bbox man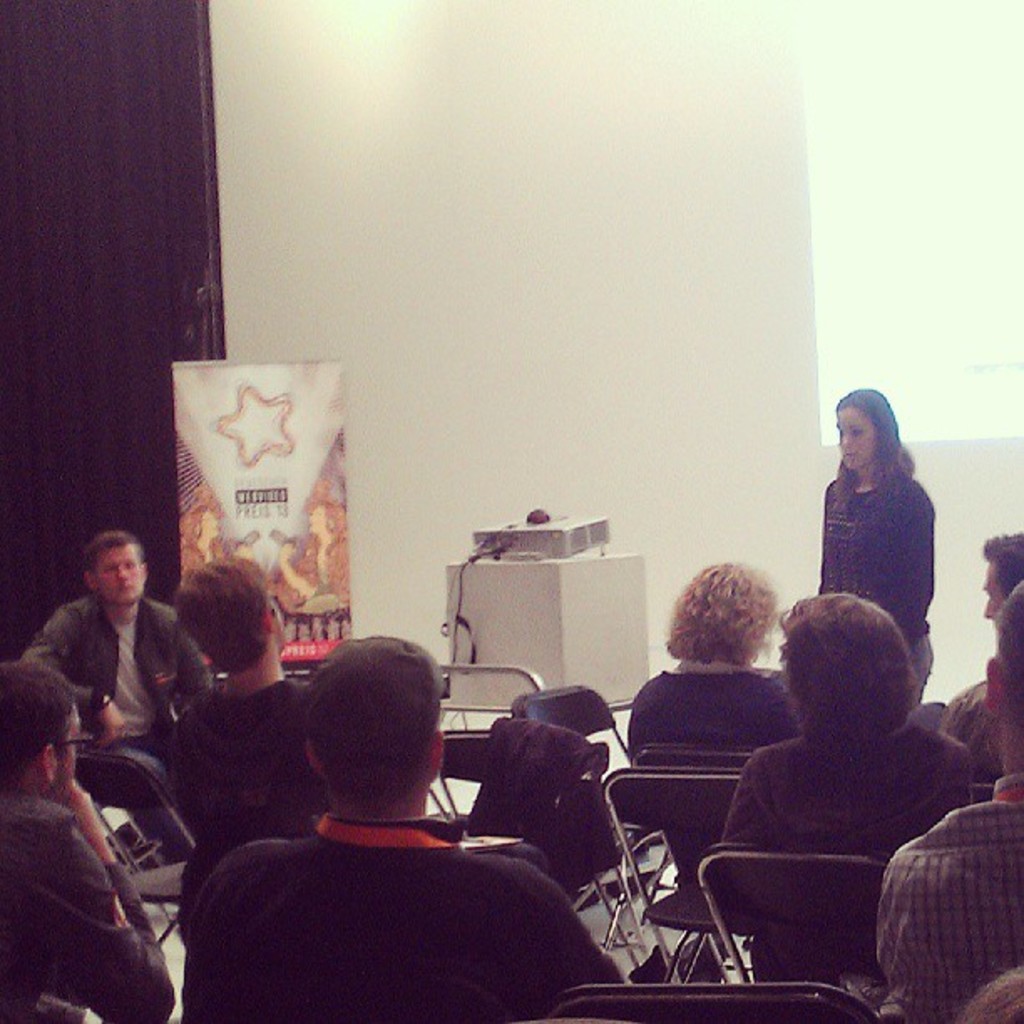
0, 661, 174, 1022
